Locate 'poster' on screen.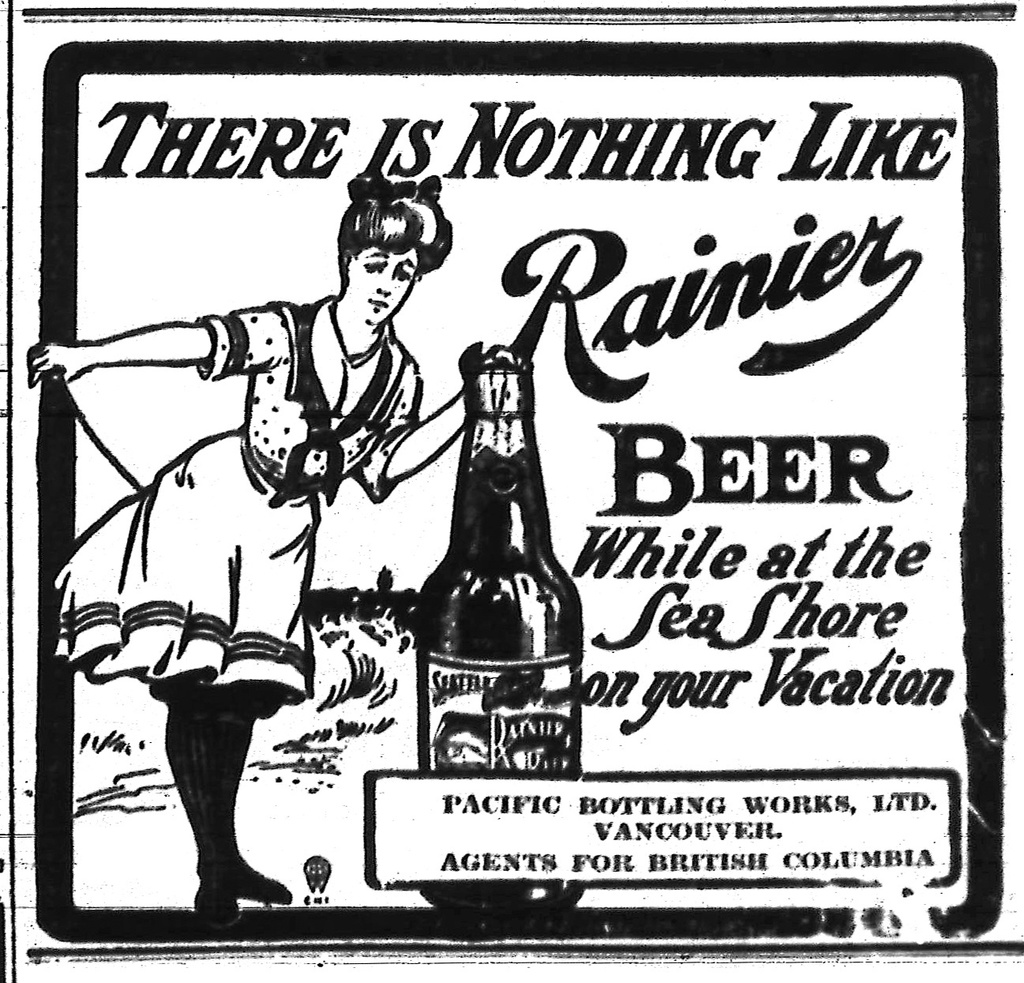
On screen at select_region(0, 0, 1023, 960).
